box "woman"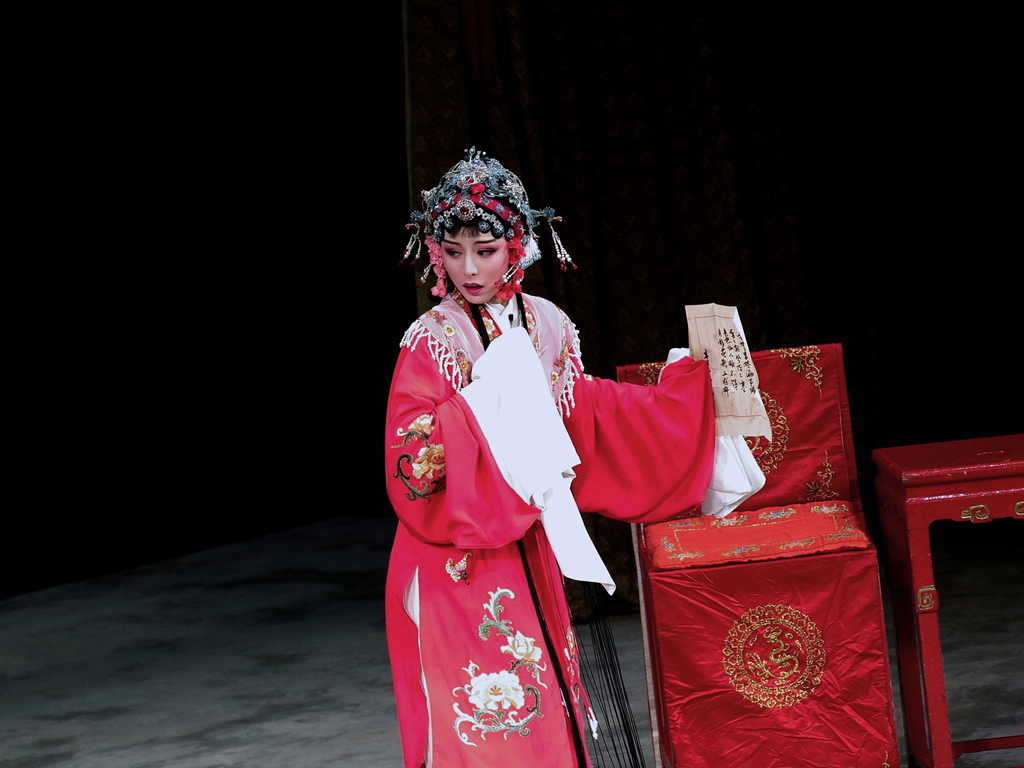
Rect(369, 156, 692, 767)
